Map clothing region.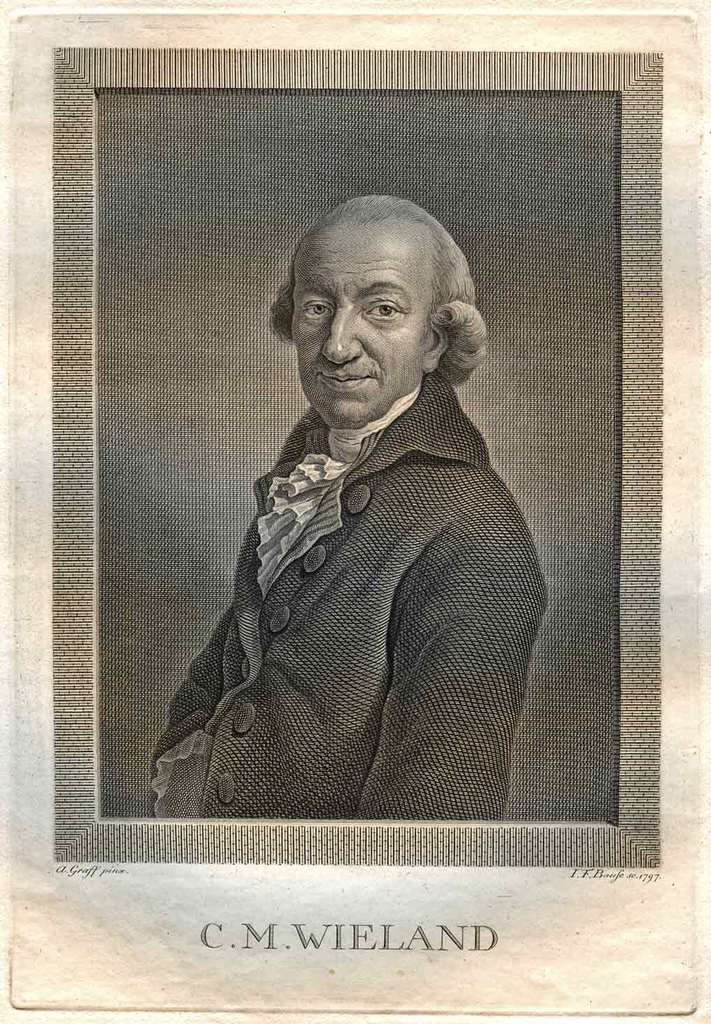
Mapped to <region>154, 439, 590, 824</region>.
